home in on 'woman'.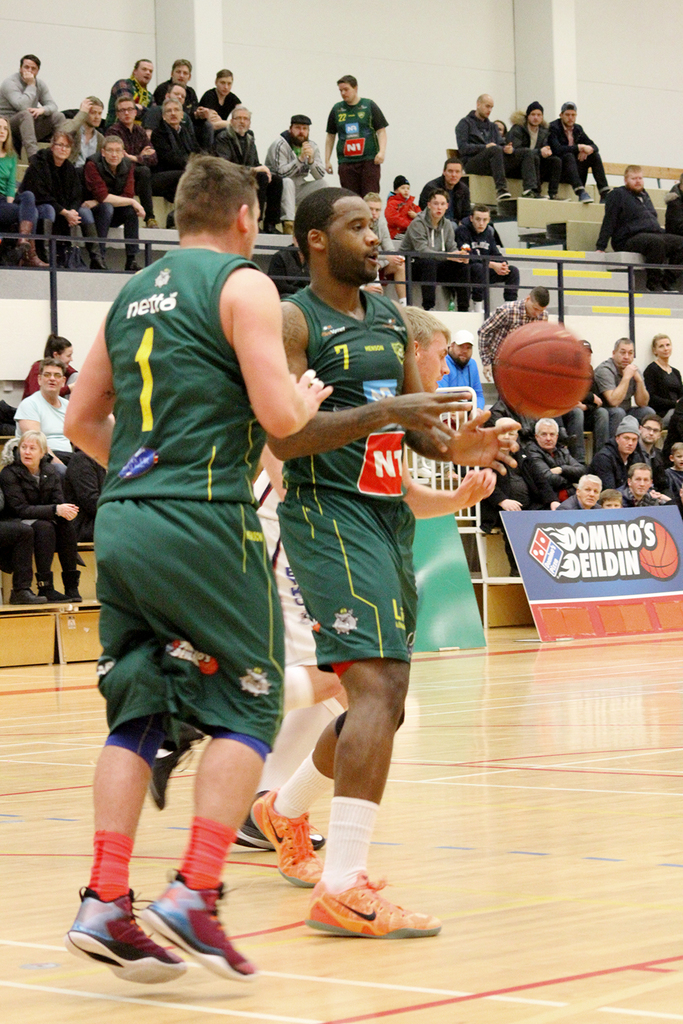
Homed in at 17/334/85/399.
